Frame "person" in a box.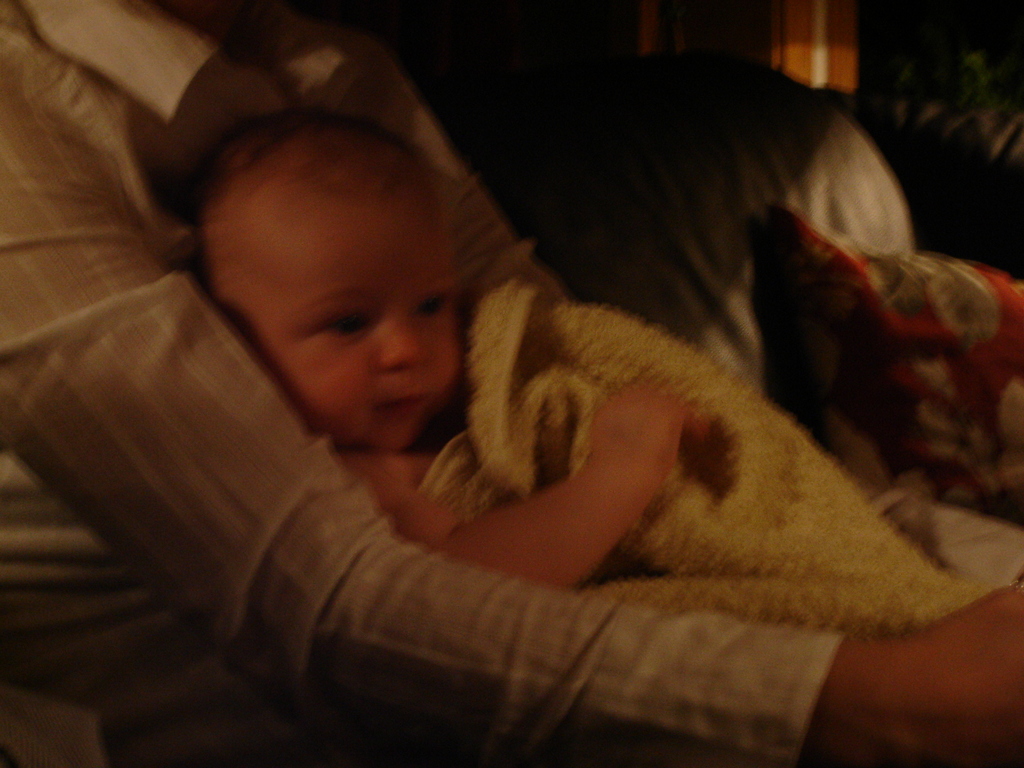
crop(195, 106, 710, 595).
